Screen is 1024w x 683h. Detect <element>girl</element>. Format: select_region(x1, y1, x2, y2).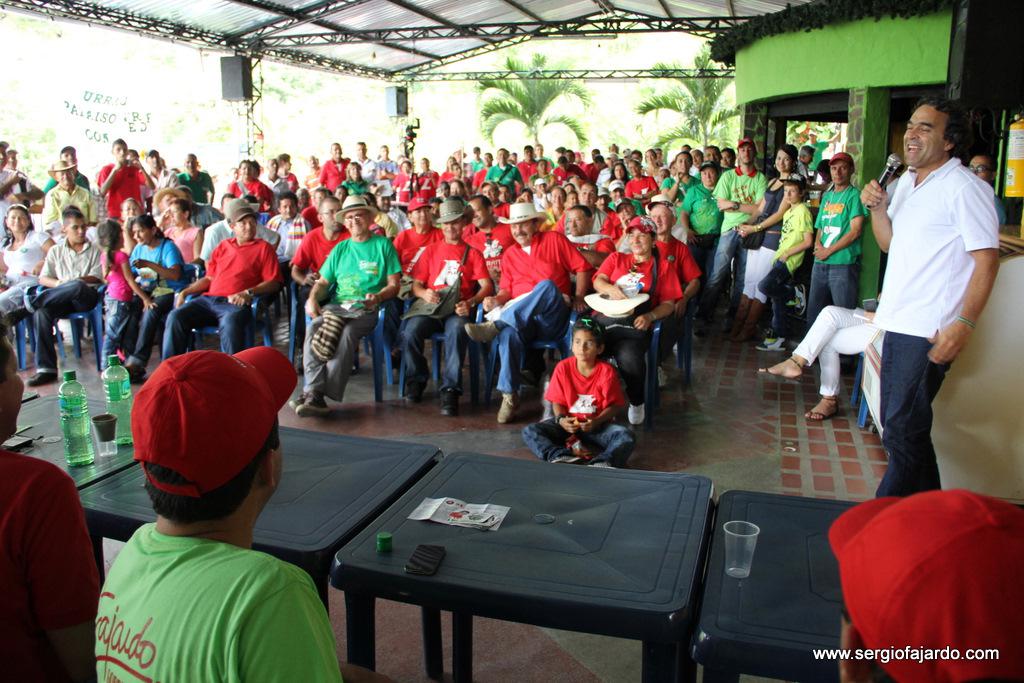
select_region(98, 223, 152, 382).
